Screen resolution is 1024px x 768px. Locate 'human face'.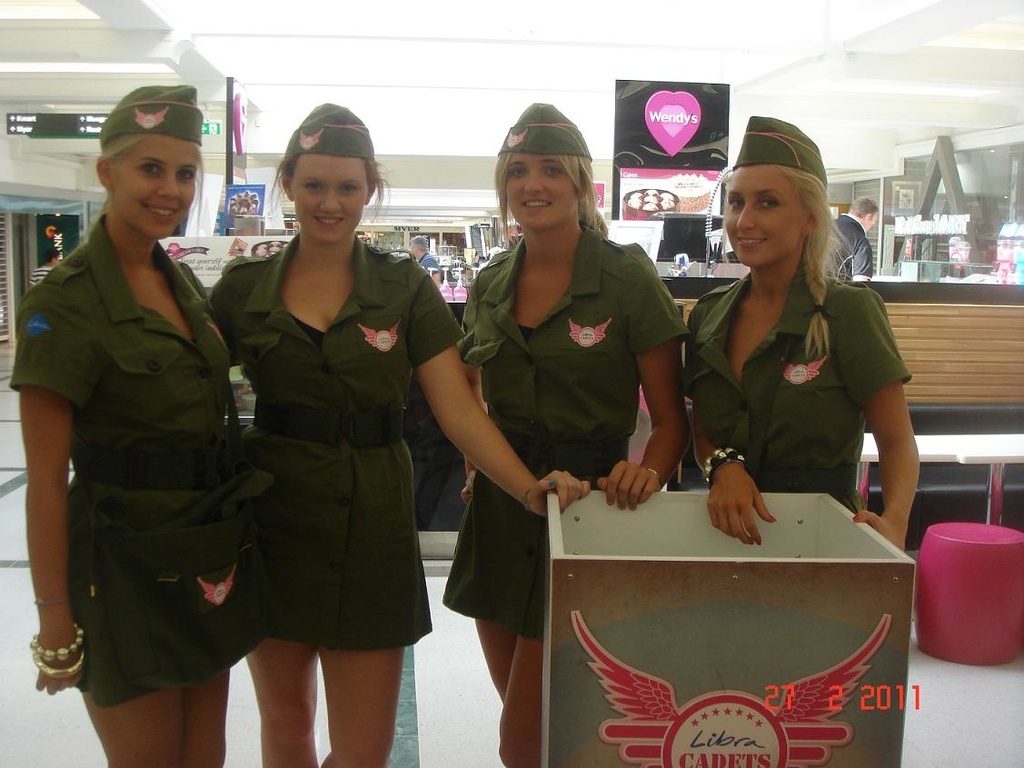
Rect(109, 136, 198, 241).
